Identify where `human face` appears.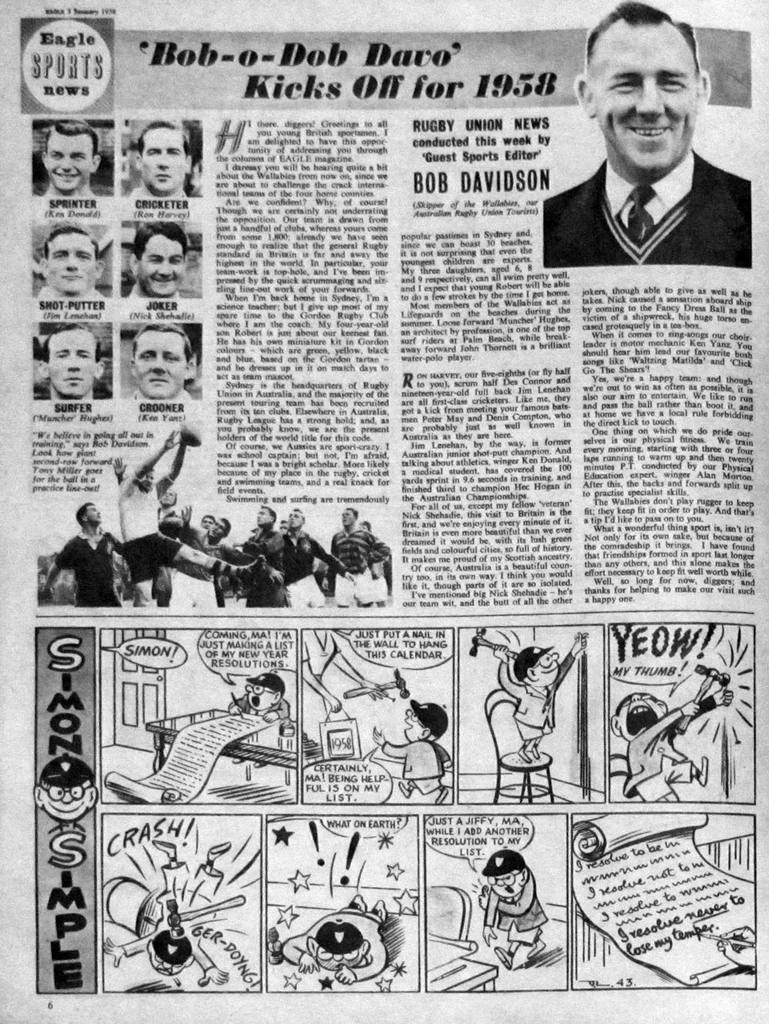
Appears at x1=245, y1=684, x2=275, y2=711.
